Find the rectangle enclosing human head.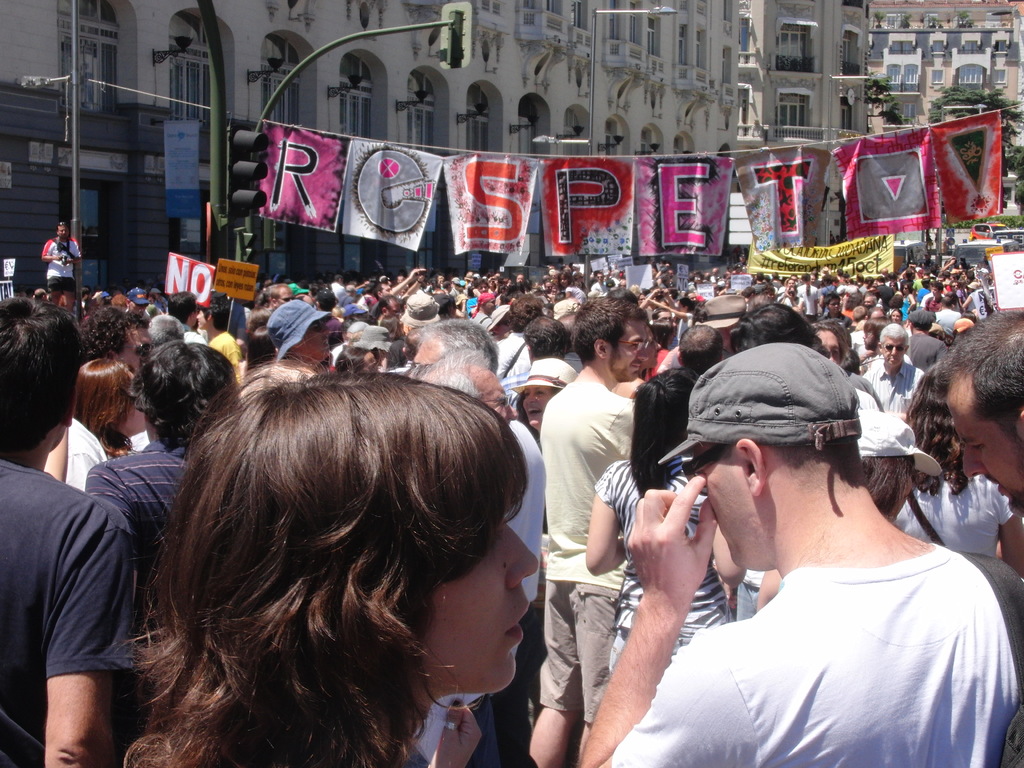
select_region(632, 369, 691, 460).
